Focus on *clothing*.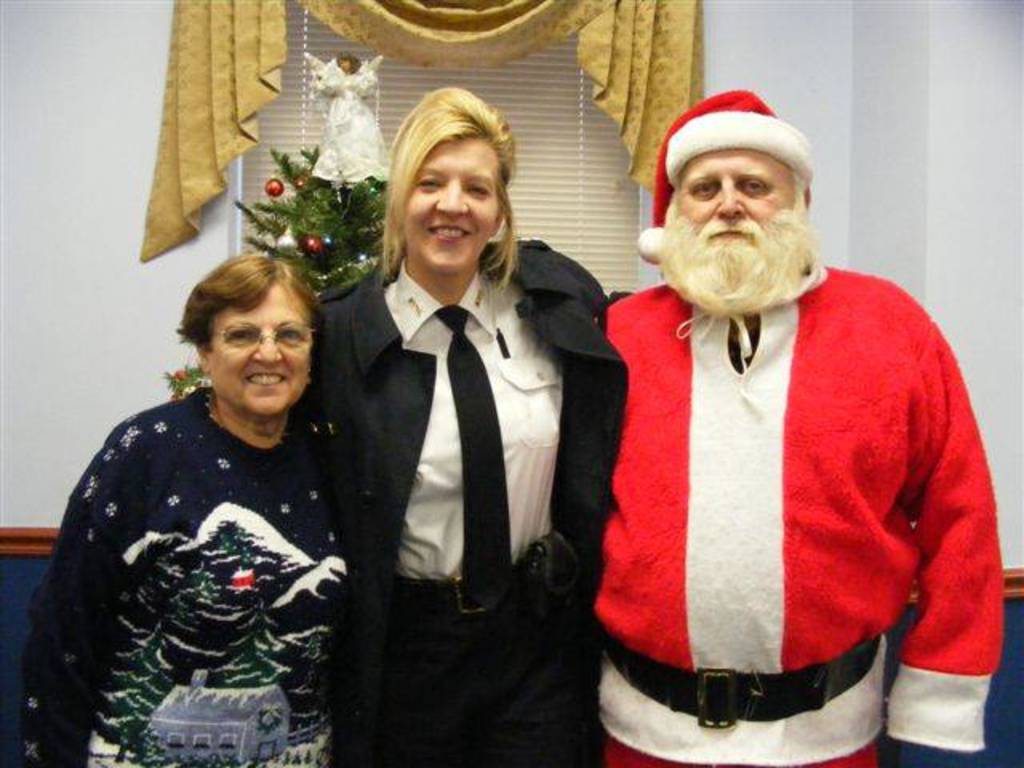
Focused at detection(298, 237, 627, 766).
